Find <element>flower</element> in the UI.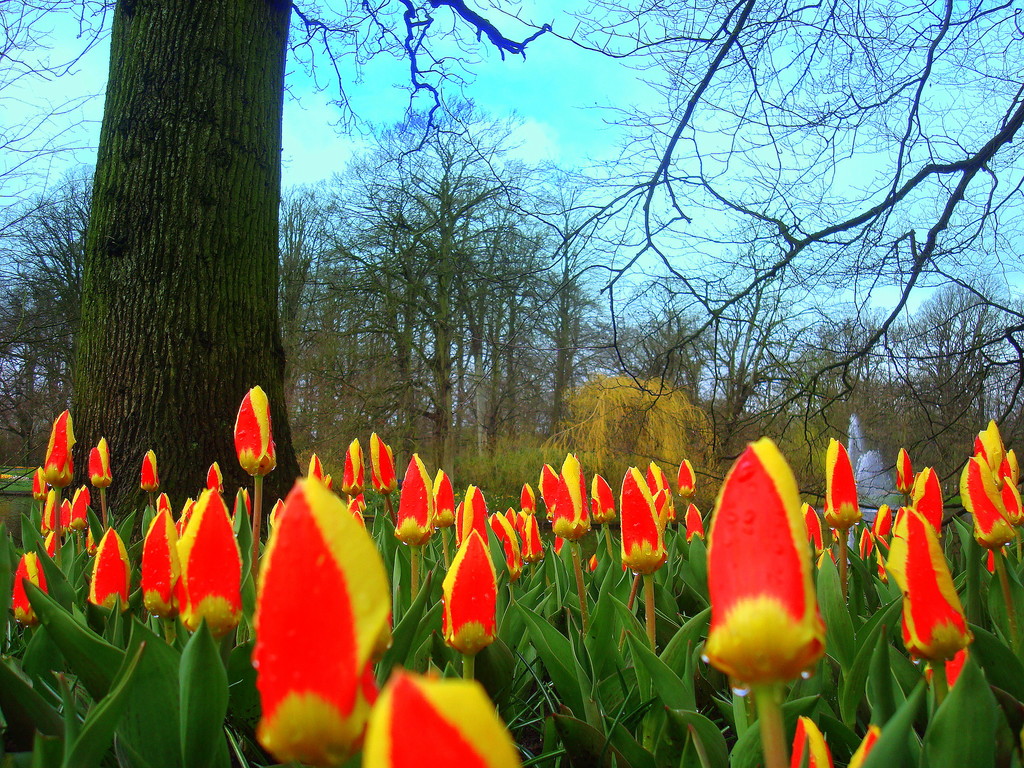
UI element at left=81, top=529, right=140, bottom=623.
